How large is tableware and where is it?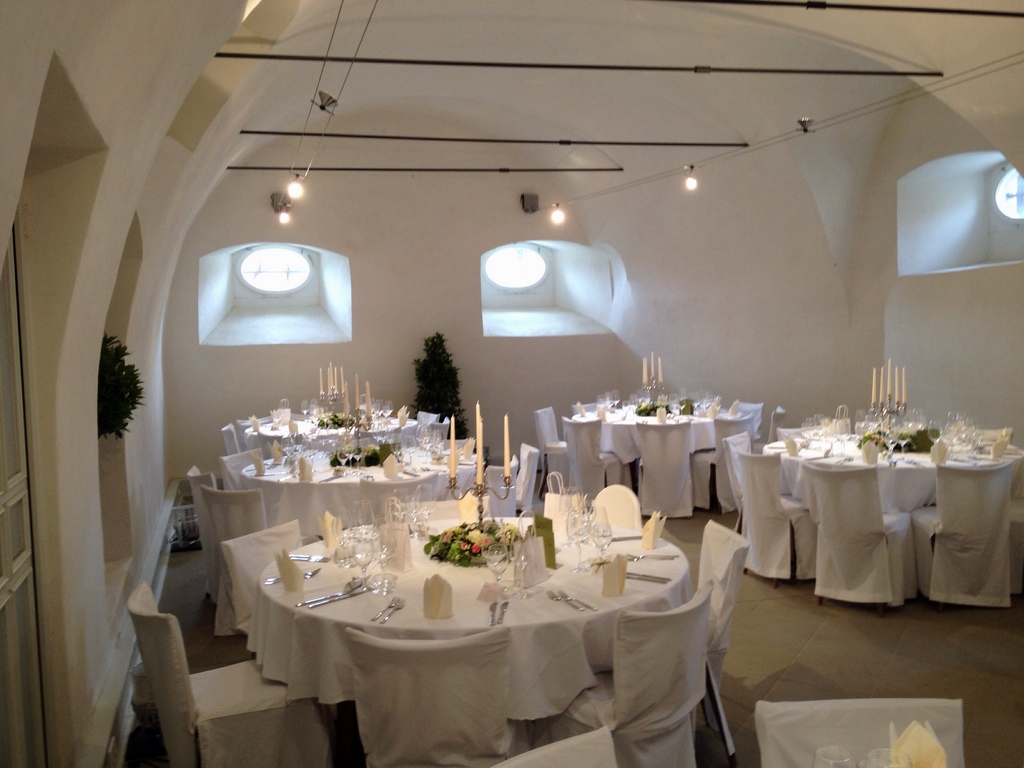
Bounding box: [left=628, top=556, right=677, bottom=562].
